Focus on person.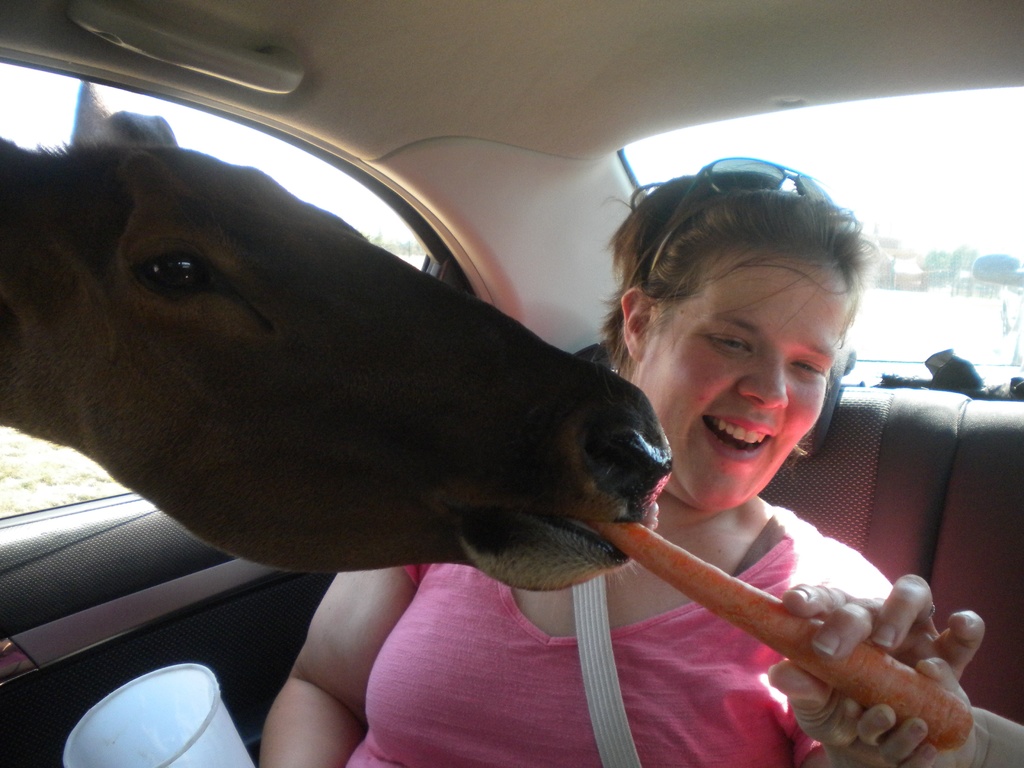
Focused at BBox(251, 147, 895, 767).
